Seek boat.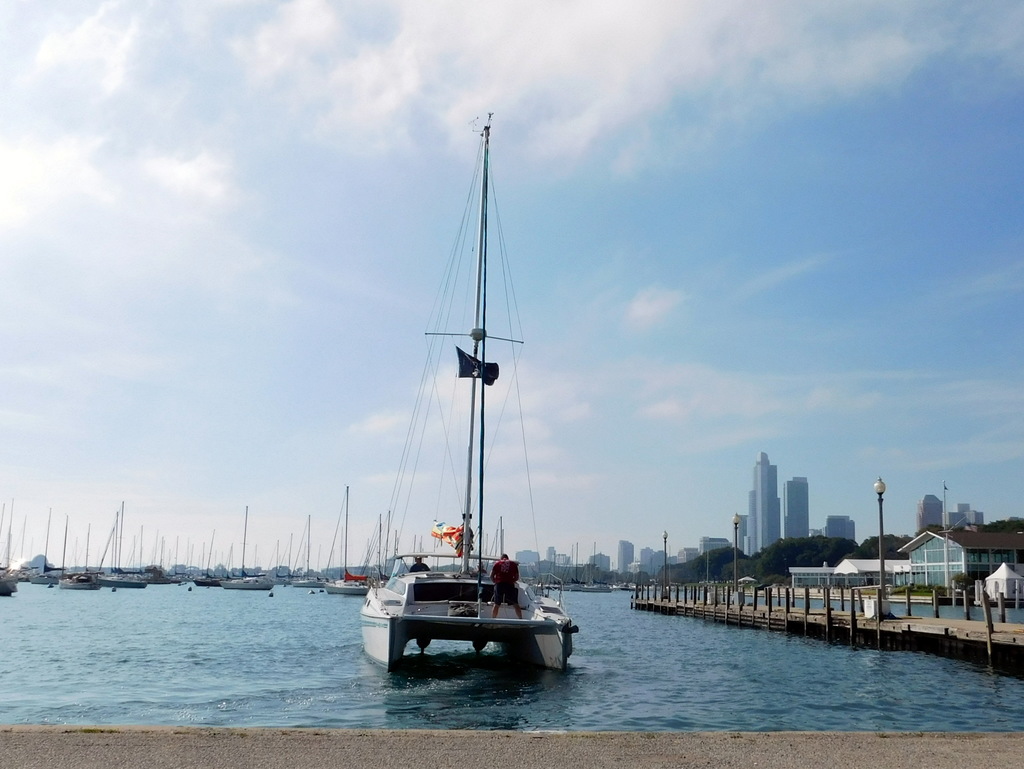
<box>321,581,374,597</box>.
